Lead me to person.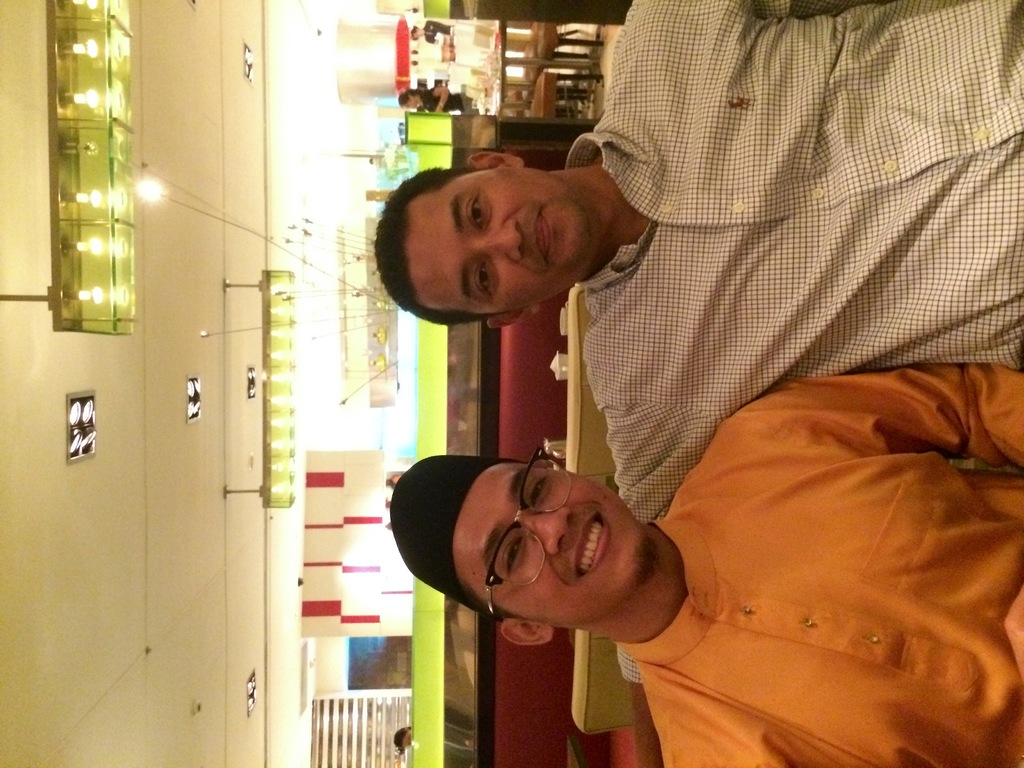
Lead to rect(385, 358, 1023, 767).
